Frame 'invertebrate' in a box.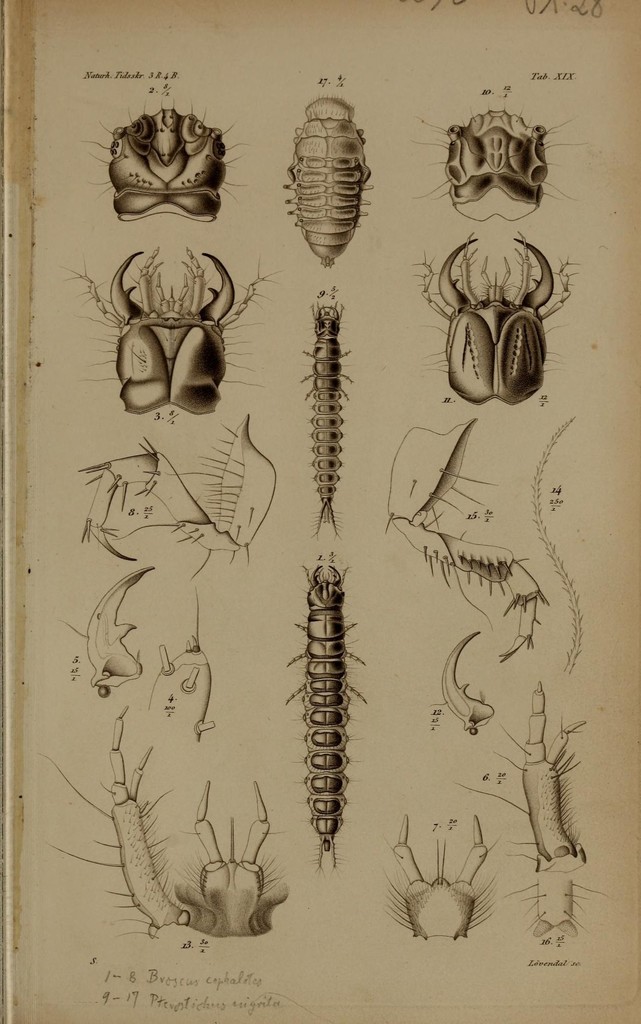
detection(52, 703, 189, 939).
